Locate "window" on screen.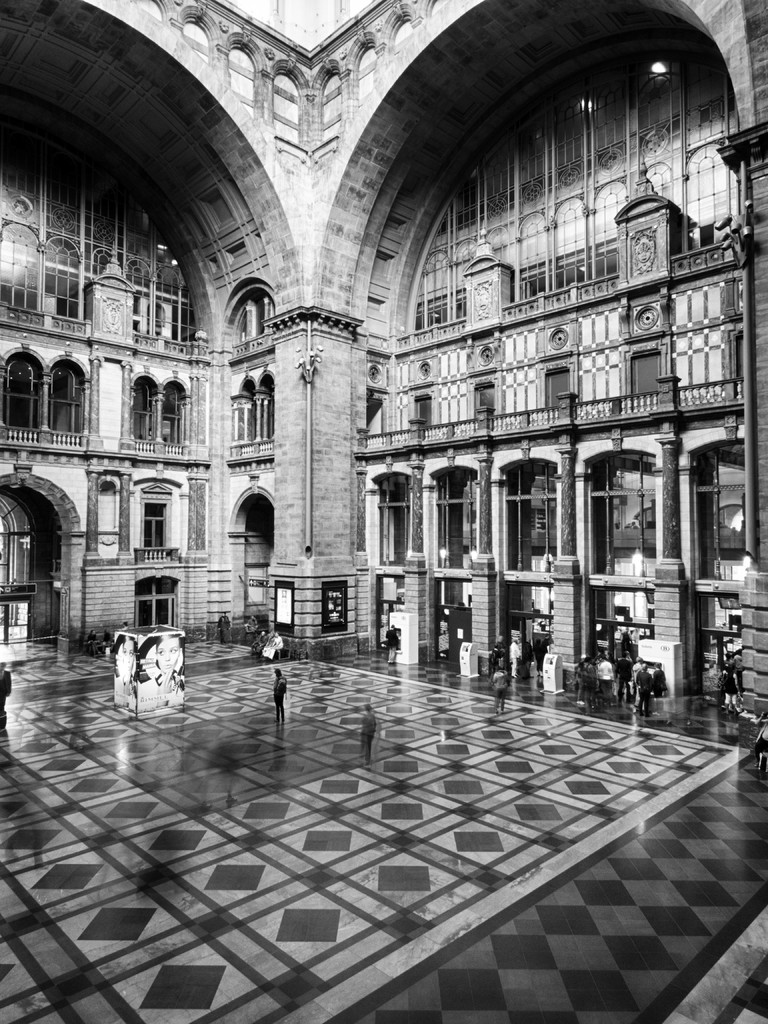
On screen at 165/384/190/445.
